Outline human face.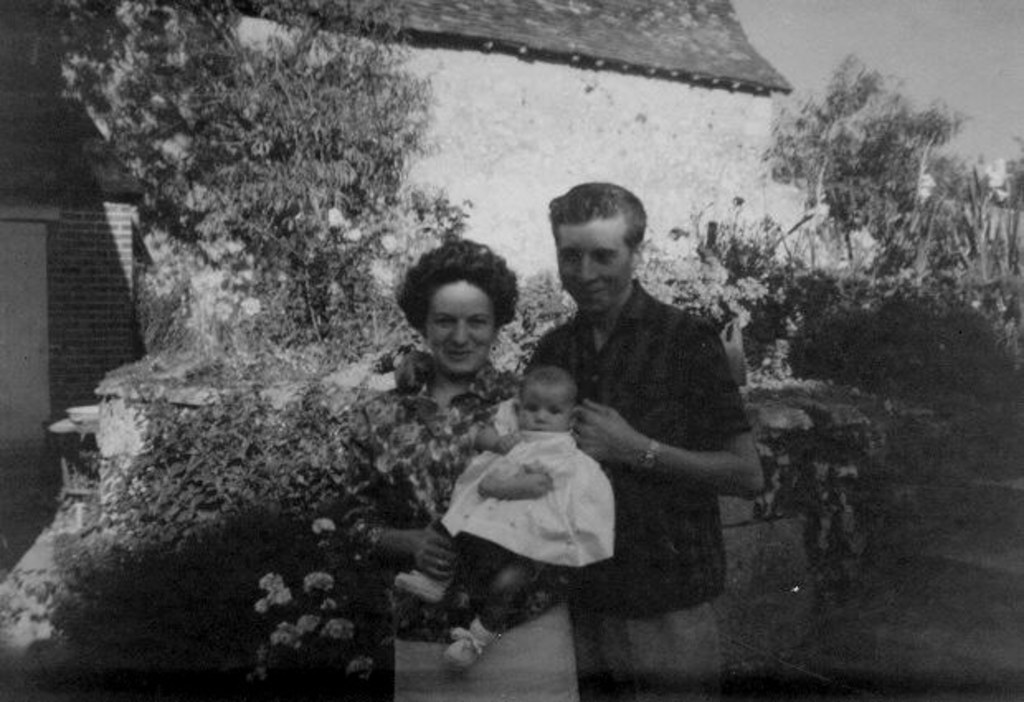
Outline: [left=553, top=211, right=633, bottom=312].
